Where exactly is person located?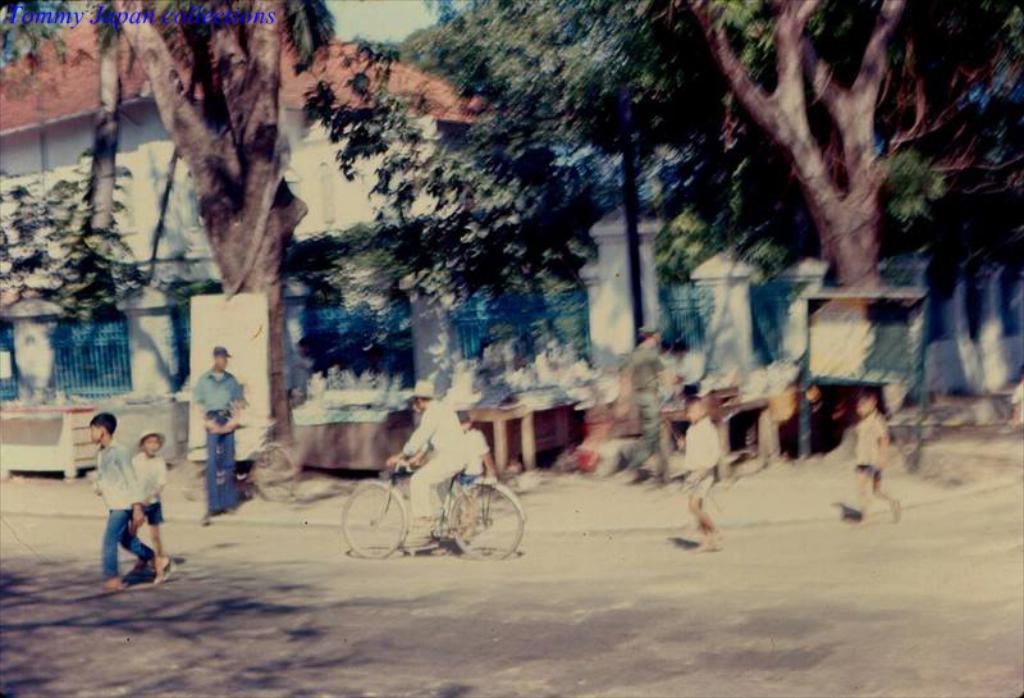
Its bounding box is <region>83, 410, 137, 590</region>.
